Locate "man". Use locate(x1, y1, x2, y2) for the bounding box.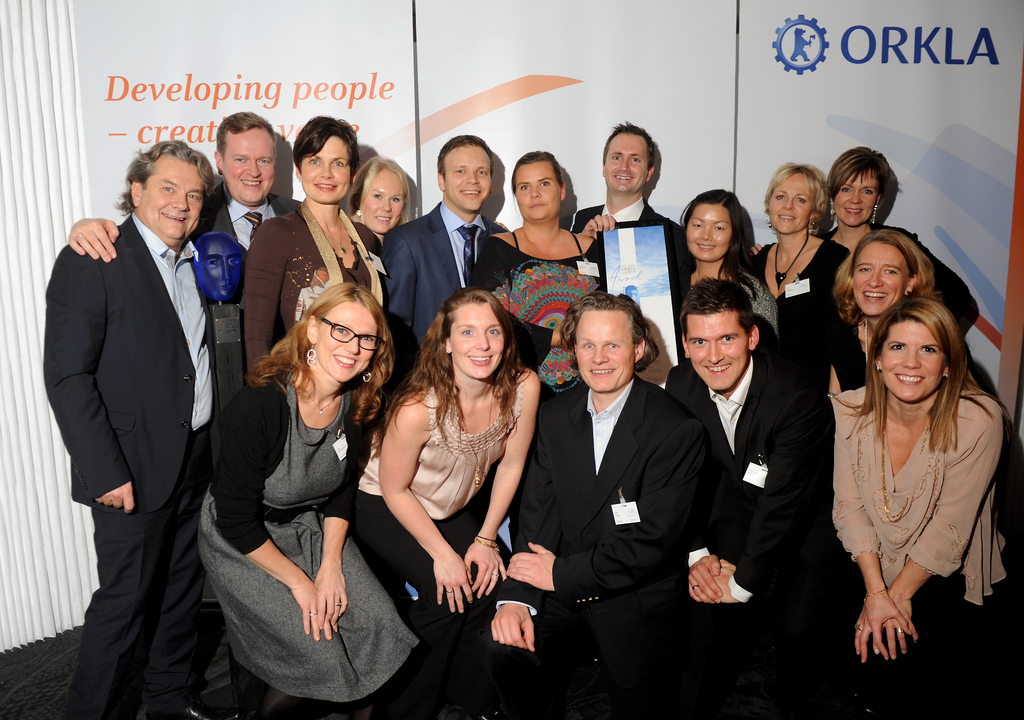
locate(486, 290, 712, 719).
